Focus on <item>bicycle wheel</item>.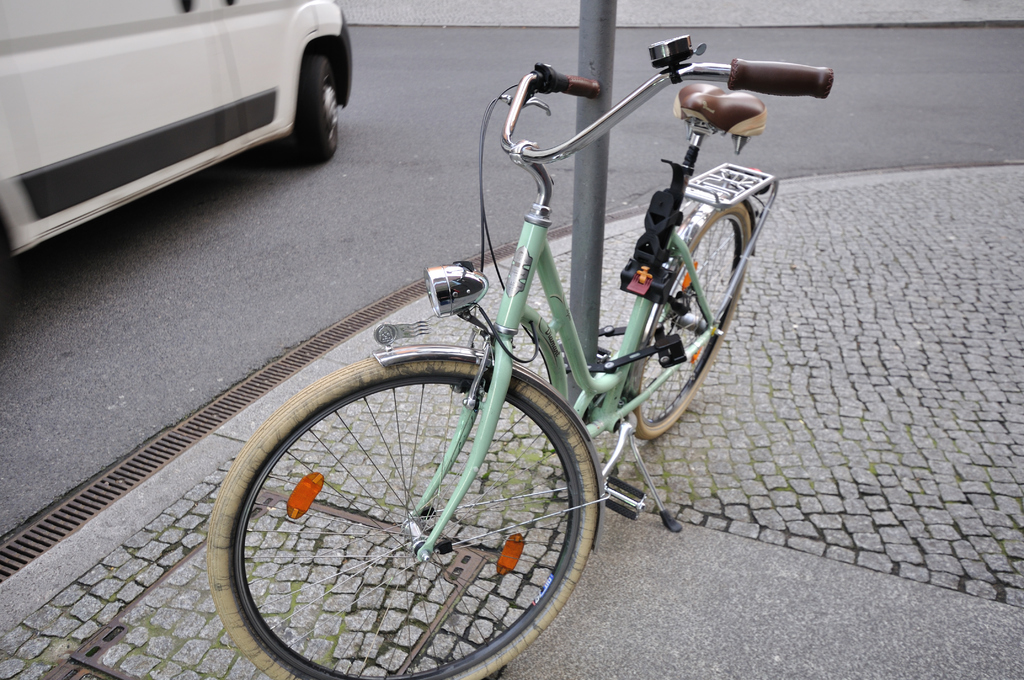
Focused at {"x1": 212, "y1": 344, "x2": 616, "y2": 679}.
